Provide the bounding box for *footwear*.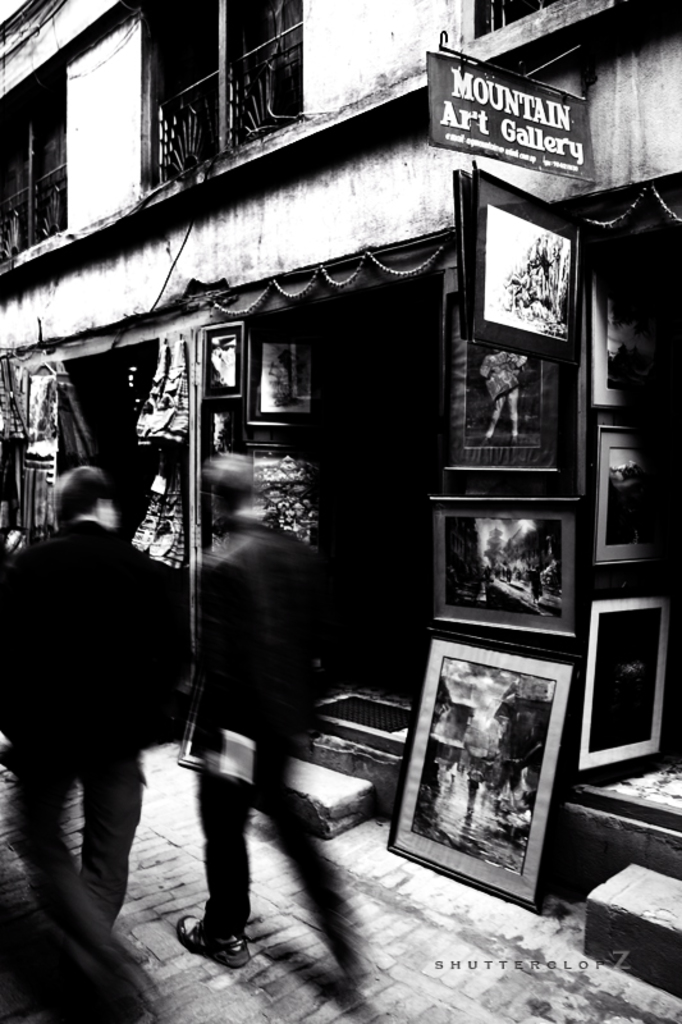
169, 914, 252, 970.
